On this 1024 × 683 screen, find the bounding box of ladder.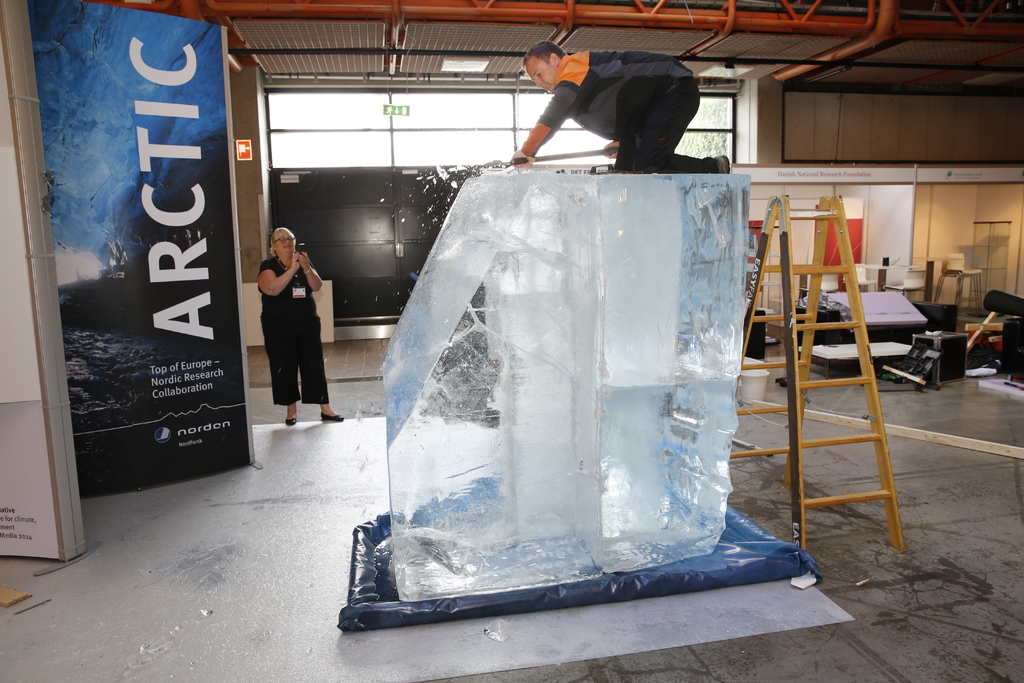
Bounding box: 739 194 908 556.
